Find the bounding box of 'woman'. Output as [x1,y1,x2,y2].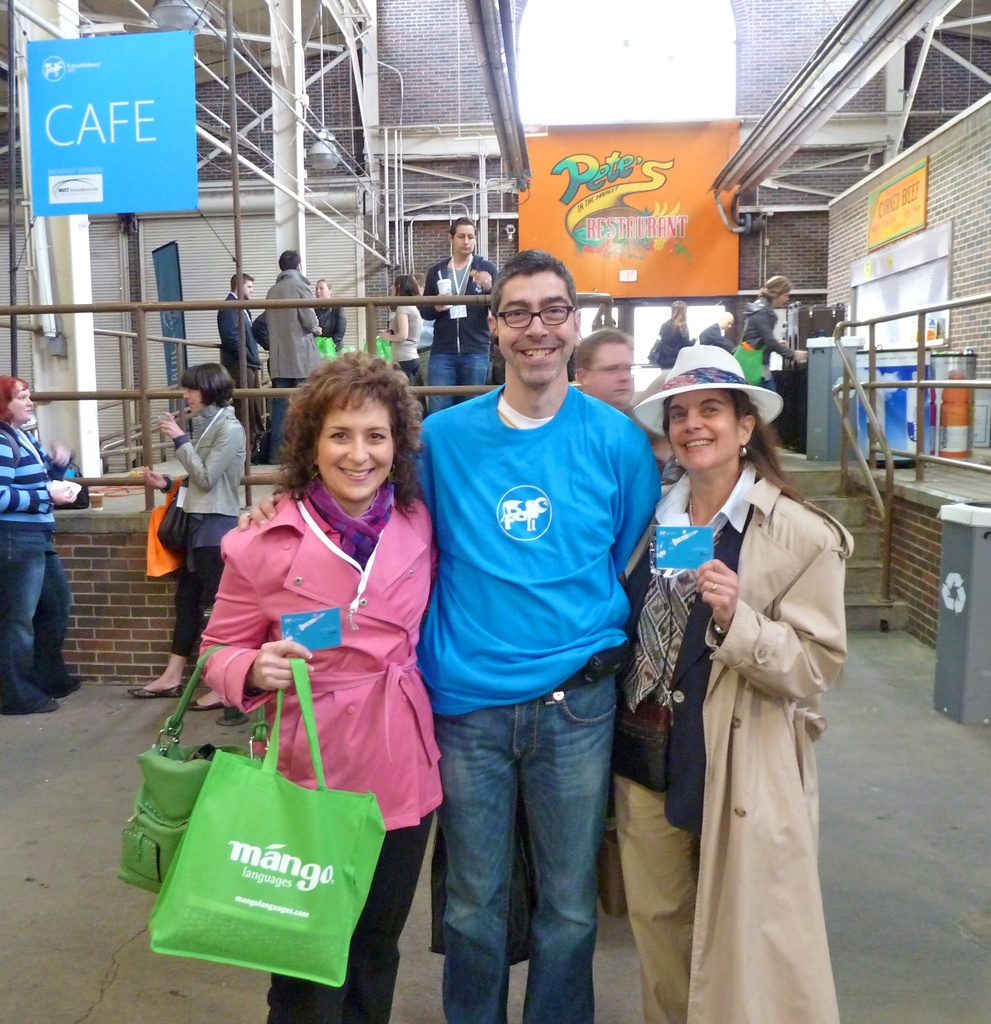
[738,275,809,404].
